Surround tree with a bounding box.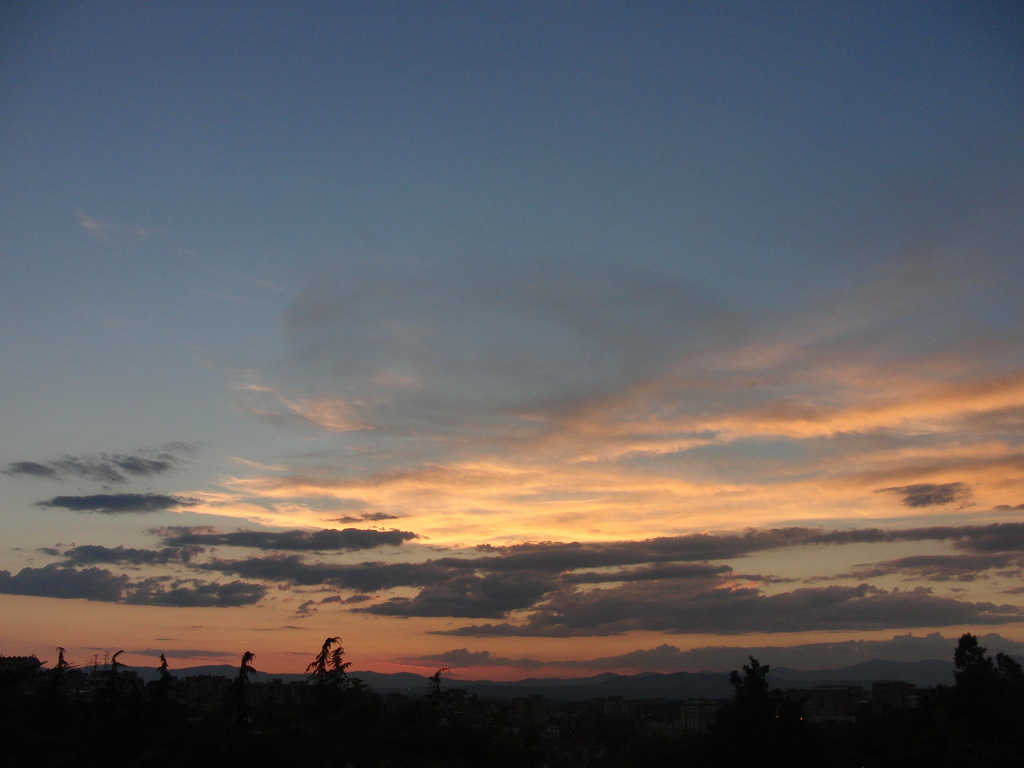
{"left": 156, "top": 643, "right": 169, "bottom": 691}.
